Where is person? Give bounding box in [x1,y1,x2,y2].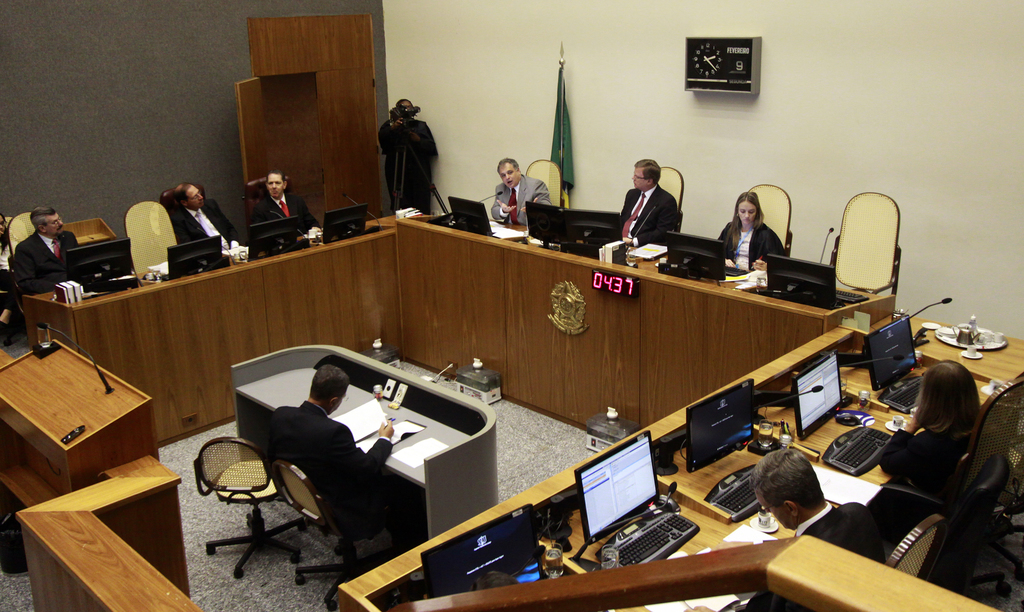
[376,98,441,213].
